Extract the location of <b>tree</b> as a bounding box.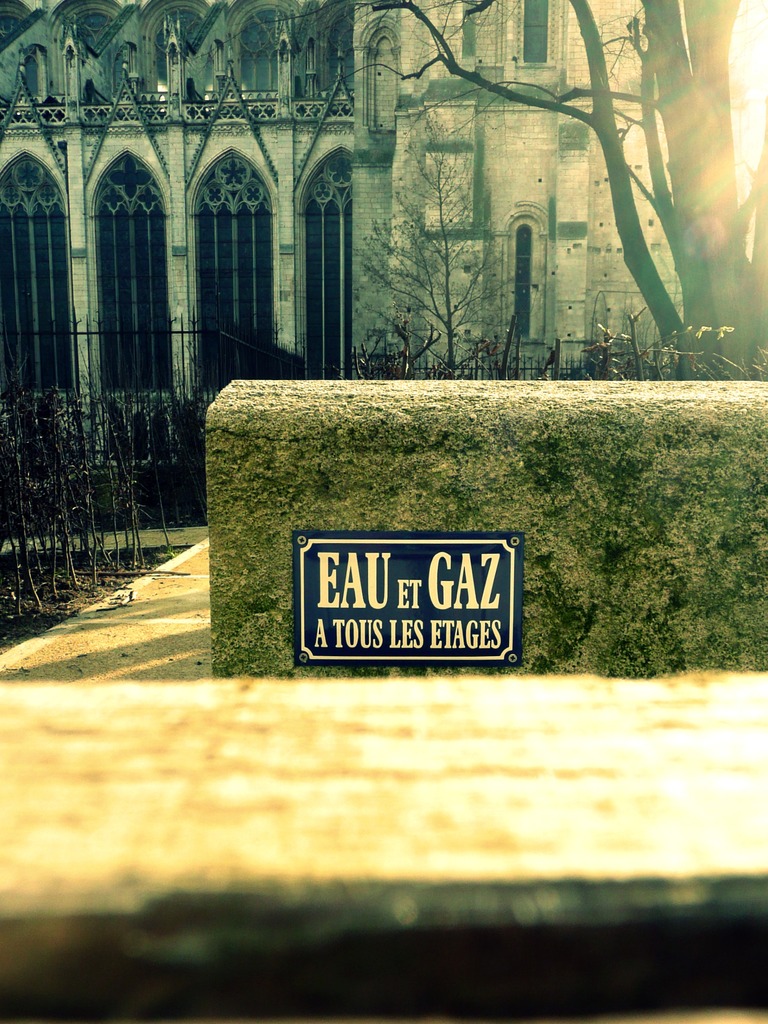
(x1=348, y1=106, x2=508, y2=375).
